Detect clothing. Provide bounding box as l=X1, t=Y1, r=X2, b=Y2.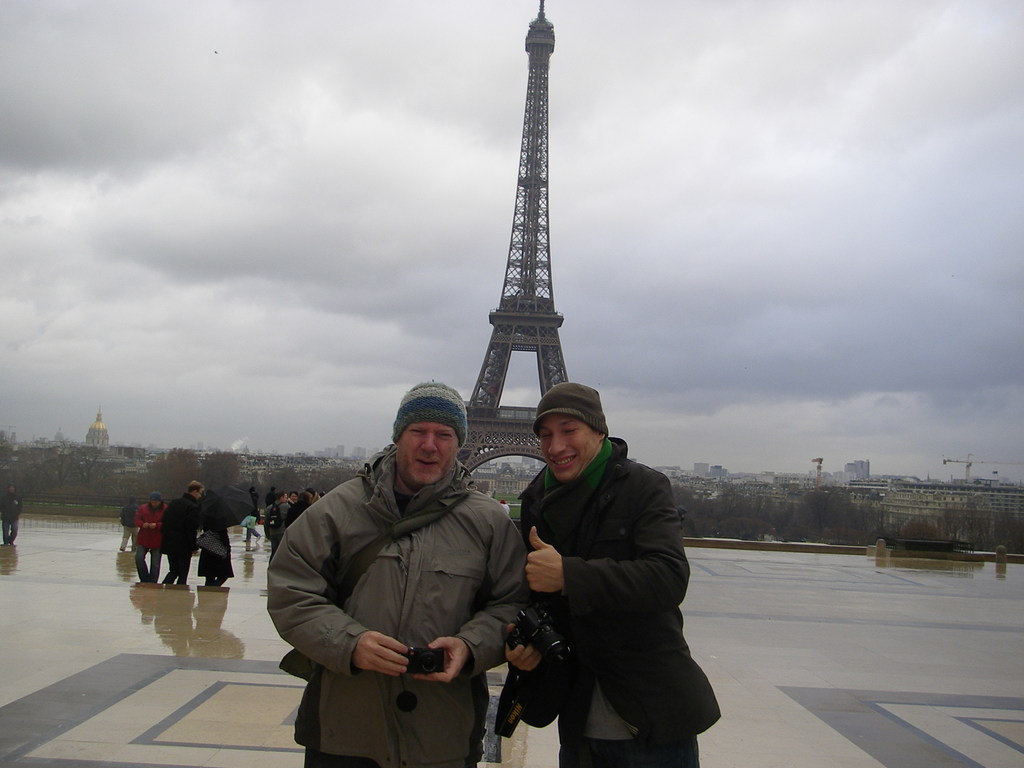
l=128, t=498, r=169, b=580.
